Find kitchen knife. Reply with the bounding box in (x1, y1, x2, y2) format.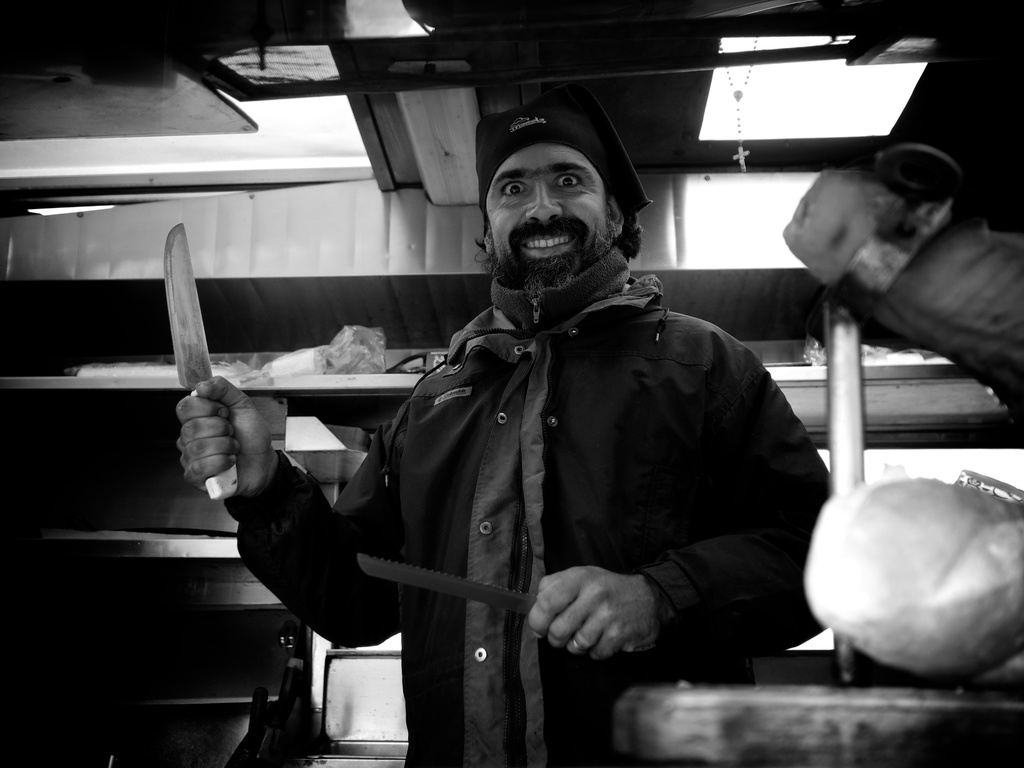
(355, 553, 540, 618).
